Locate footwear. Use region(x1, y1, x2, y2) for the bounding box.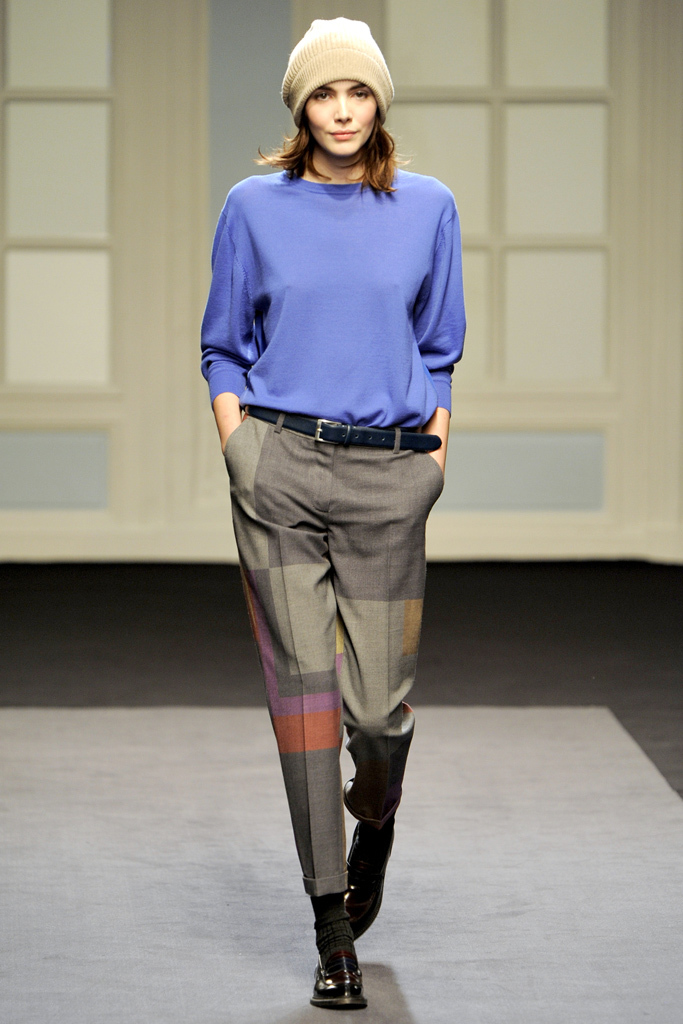
region(304, 913, 370, 1012).
